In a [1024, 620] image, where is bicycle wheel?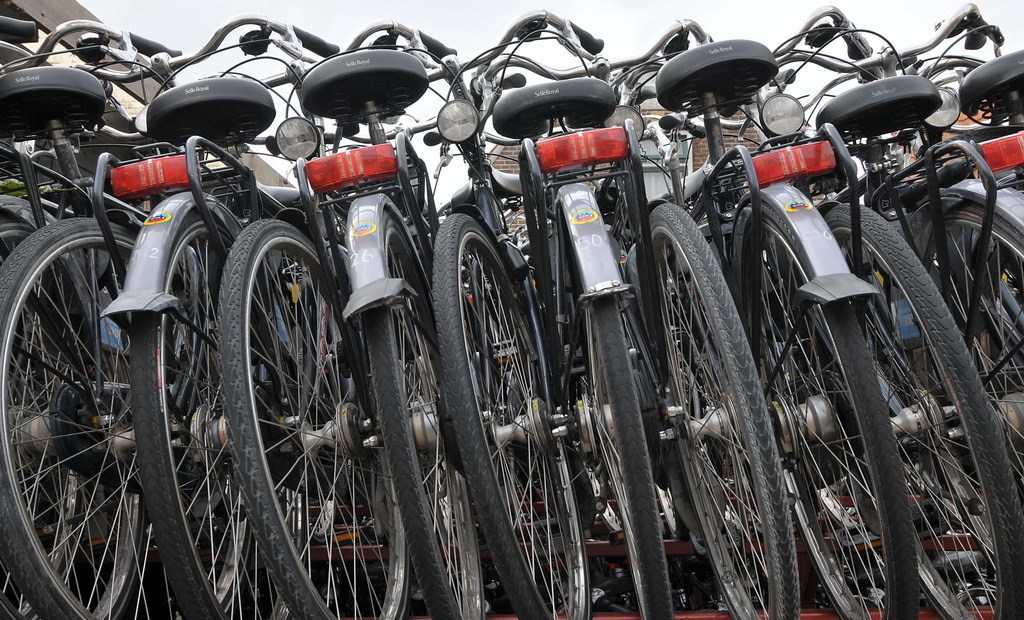
box=[732, 198, 918, 619].
